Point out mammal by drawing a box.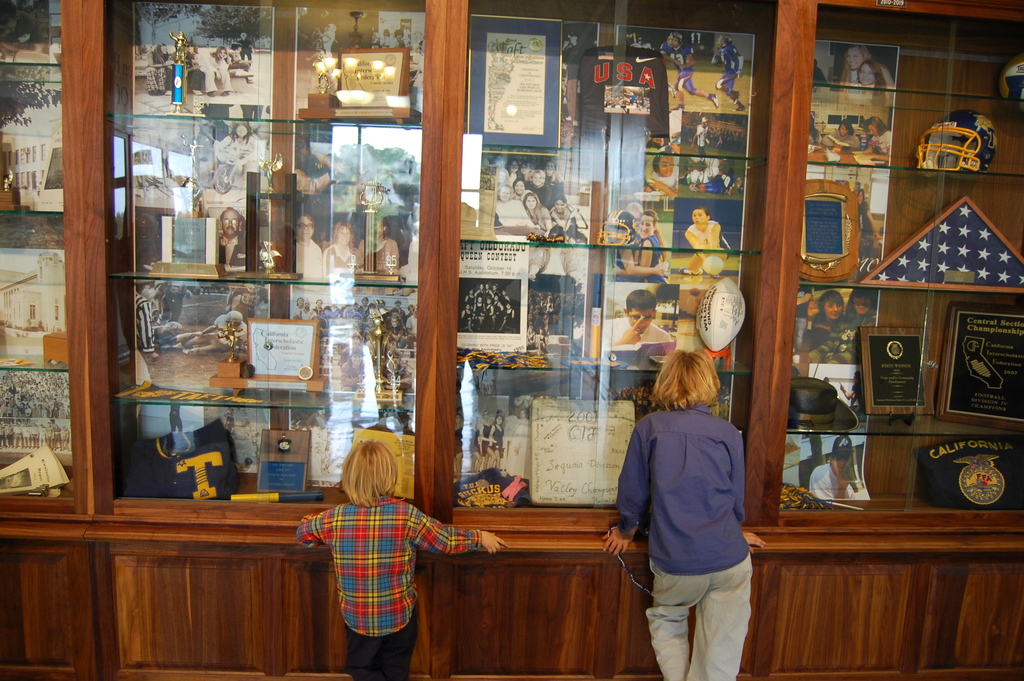
<bbox>710, 31, 745, 111</bbox>.
